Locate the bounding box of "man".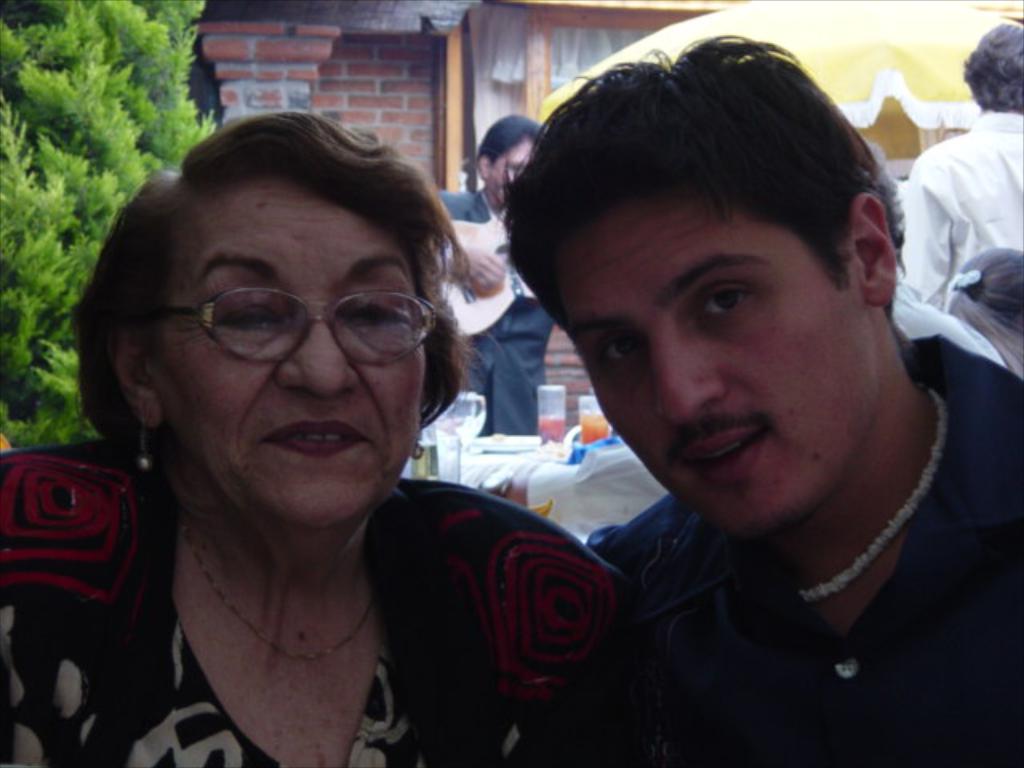
Bounding box: (427,115,555,437).
